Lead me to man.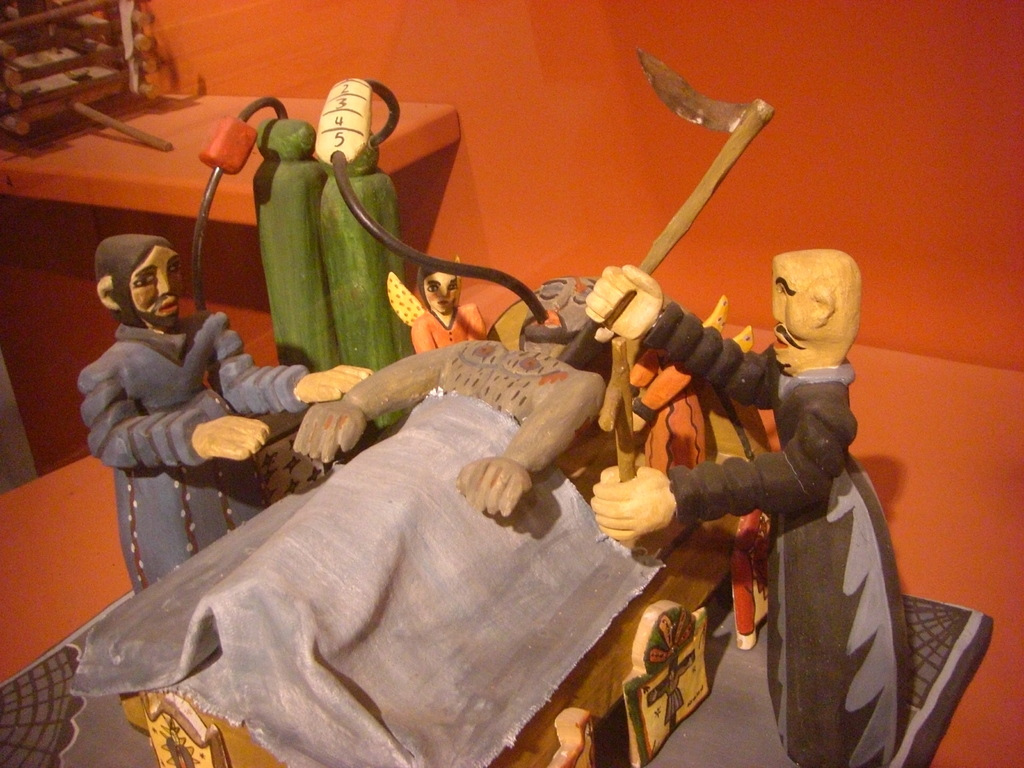
Lead to select_region(77, 275, 614, 767).
